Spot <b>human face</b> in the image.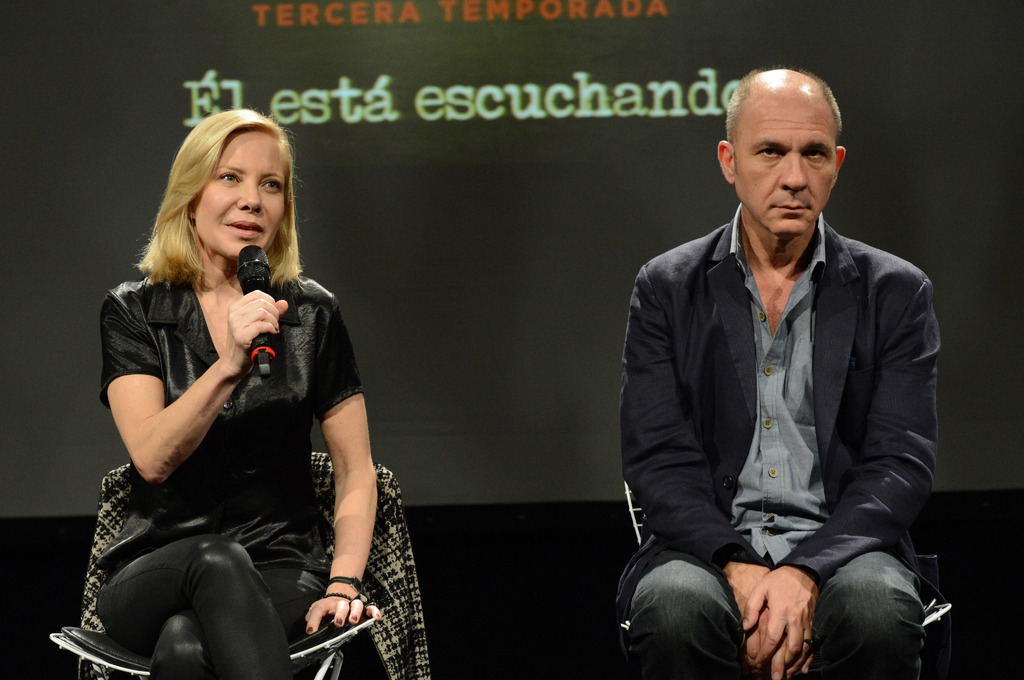
<b>human face</b> found at box(737, 95, 834, 239).
